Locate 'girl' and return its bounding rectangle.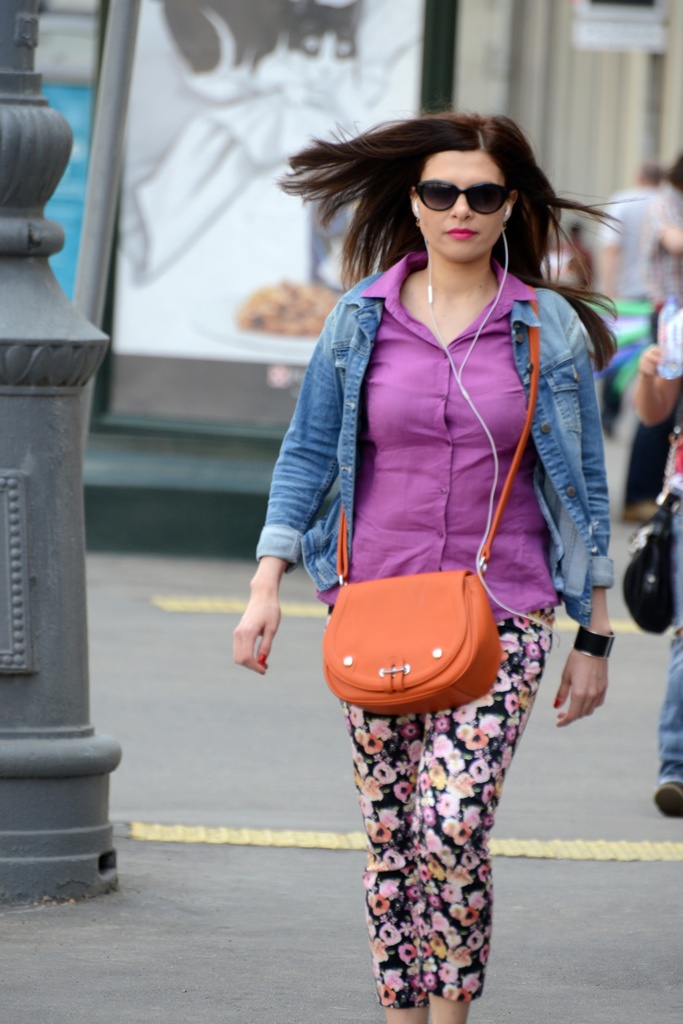
(left=225, top=110, right=619, bottom=1023).
